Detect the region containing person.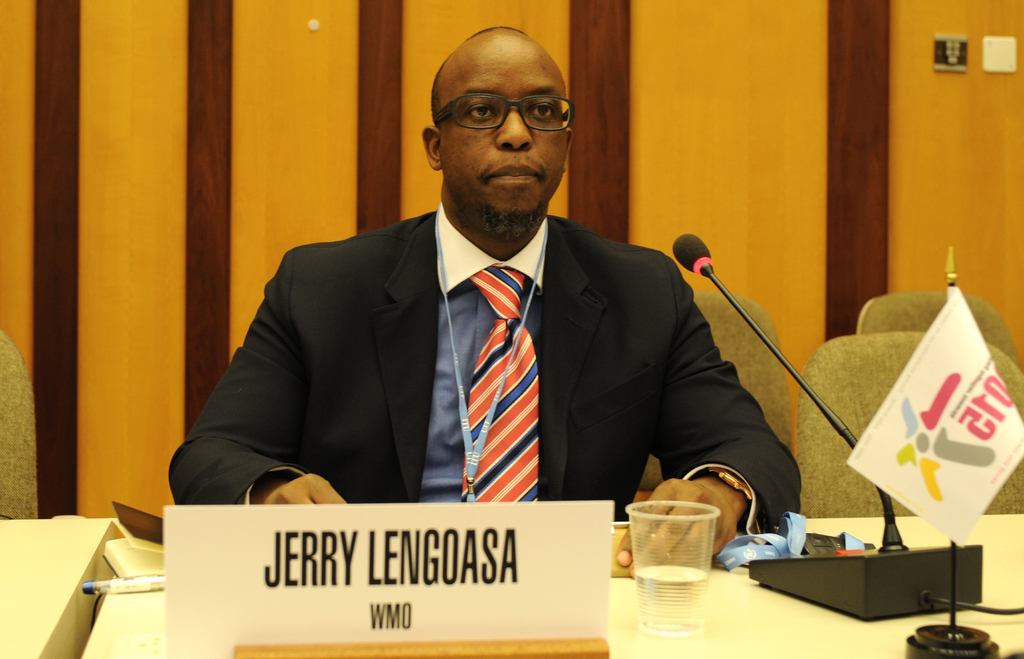
(left=171, top=29, right=804, bottom=580).
